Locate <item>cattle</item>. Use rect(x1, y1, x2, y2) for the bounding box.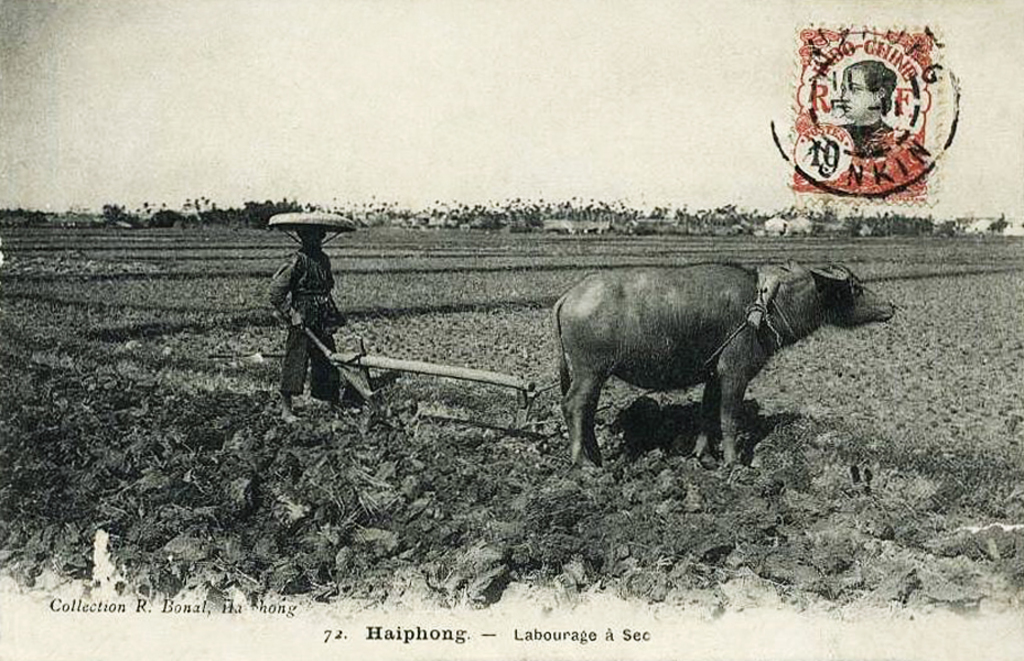
rect(551, 256, 897, 469).
